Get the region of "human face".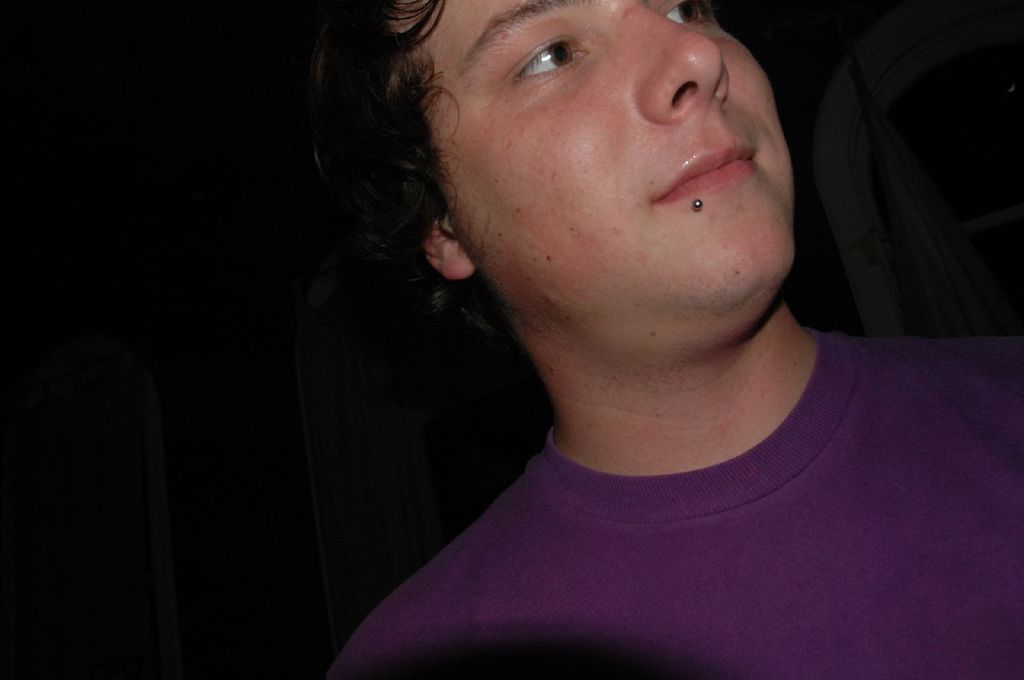
(416,1,794,293).
